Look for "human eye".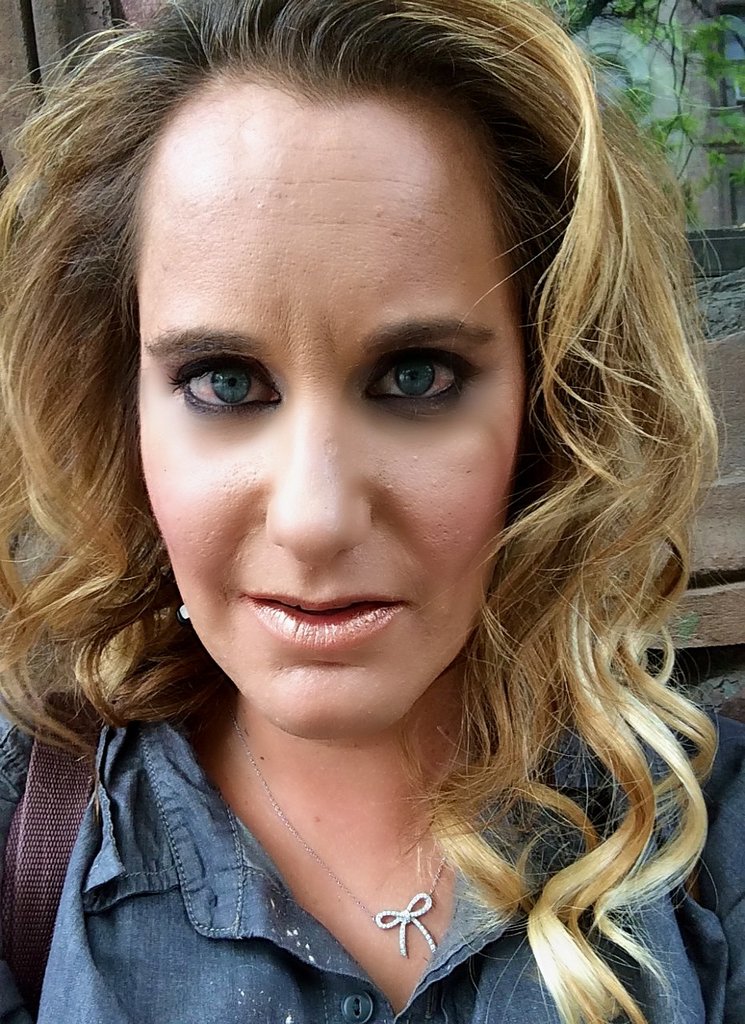
Found: 352:334:479:427.
